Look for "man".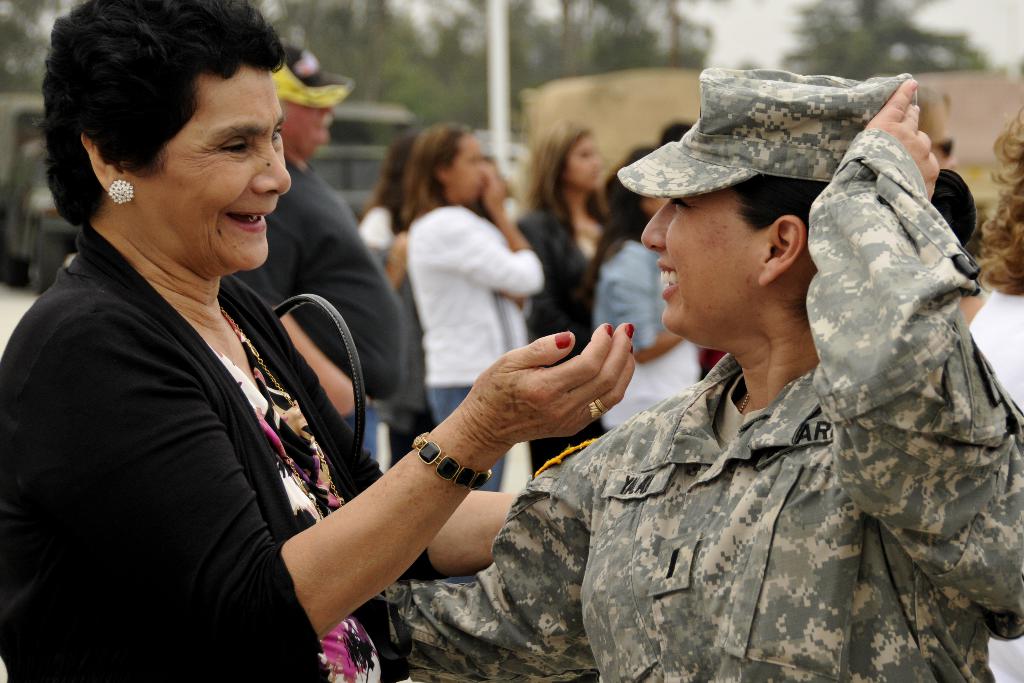
Found: rect(216, 34, 403, 469).
